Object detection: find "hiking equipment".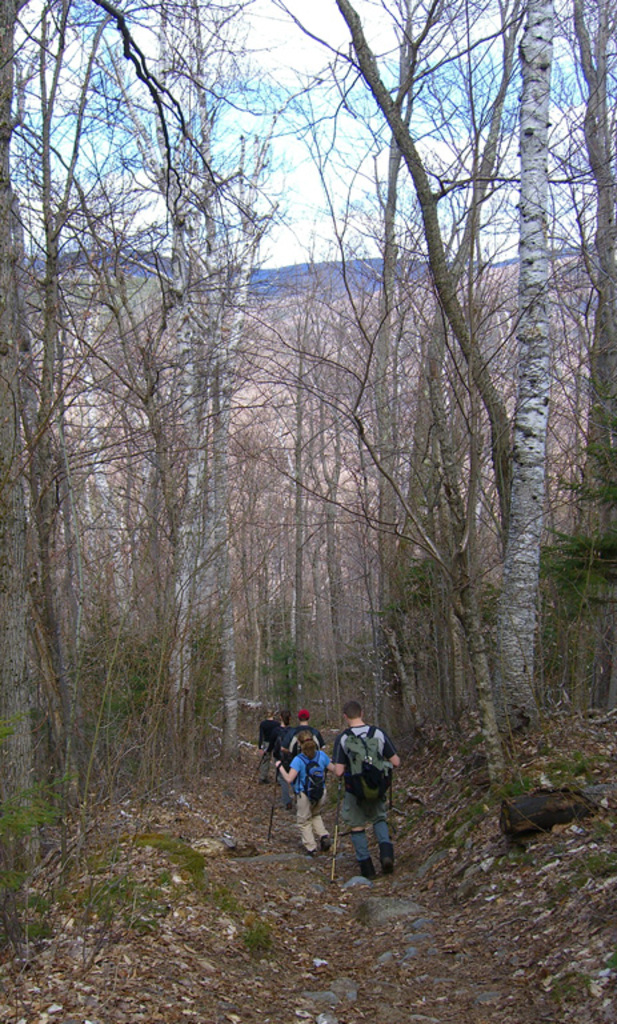
crop(381, 769, 405, 836).
